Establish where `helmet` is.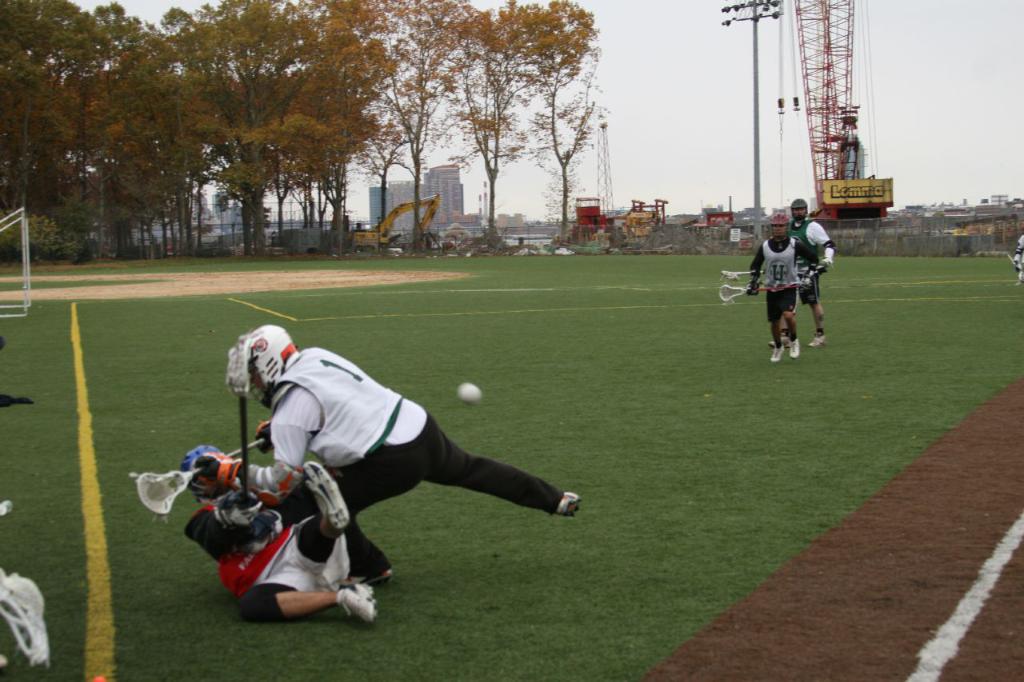
Established at l=221, t=327, r=286, b=412.
